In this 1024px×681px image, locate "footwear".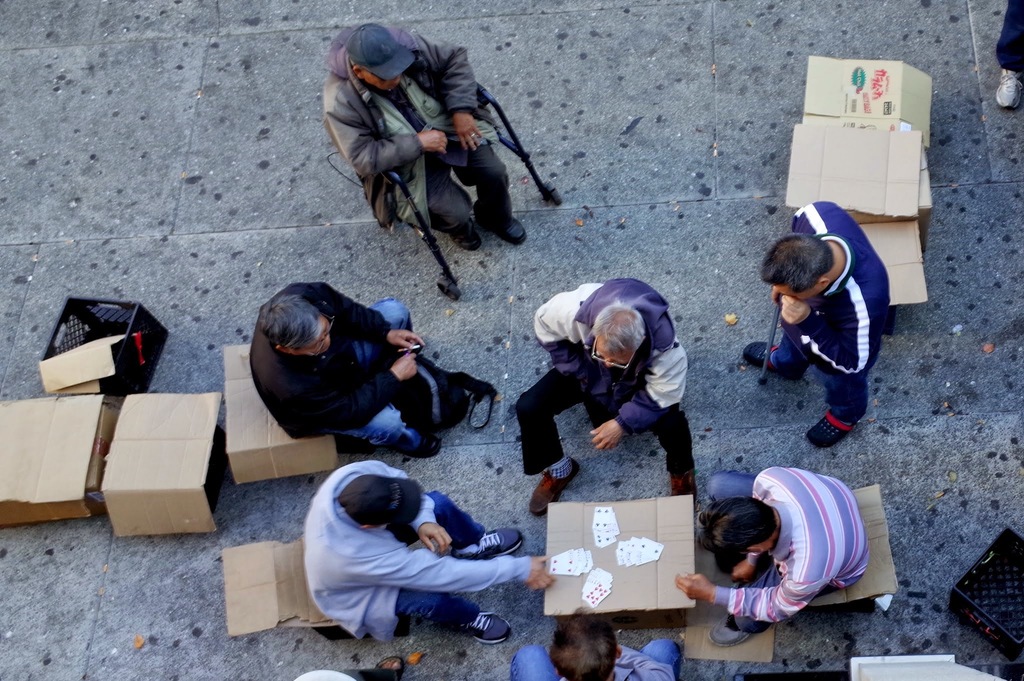
Bounding box: 476 206 525 245.
